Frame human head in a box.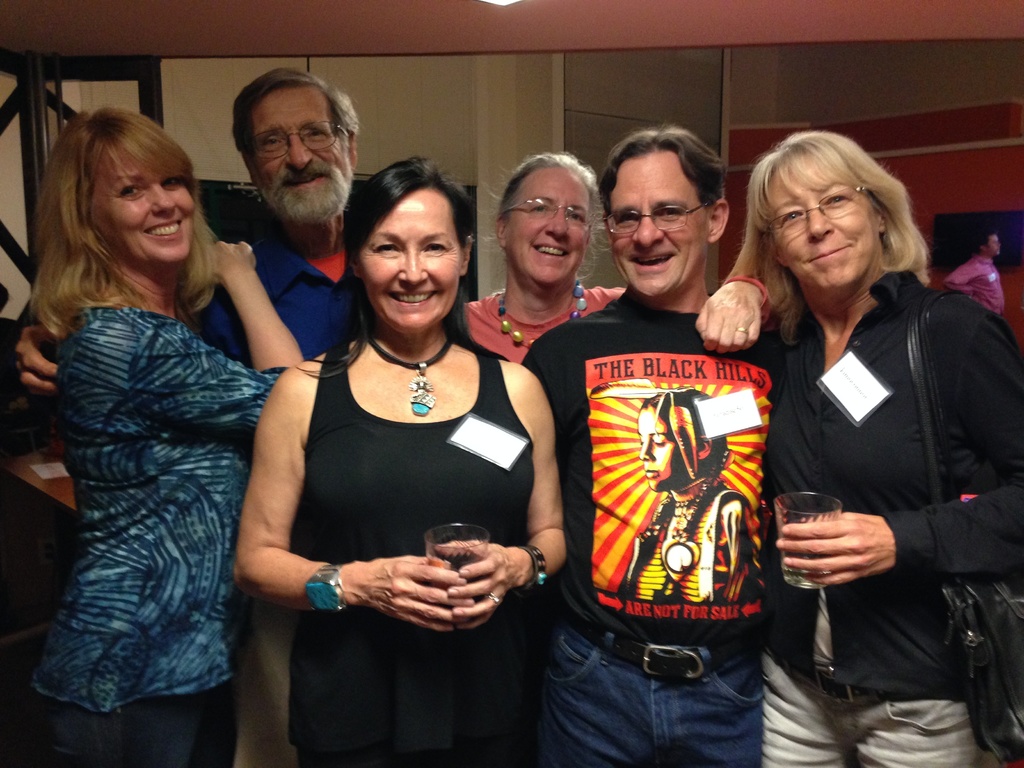
51/103/196/264.
